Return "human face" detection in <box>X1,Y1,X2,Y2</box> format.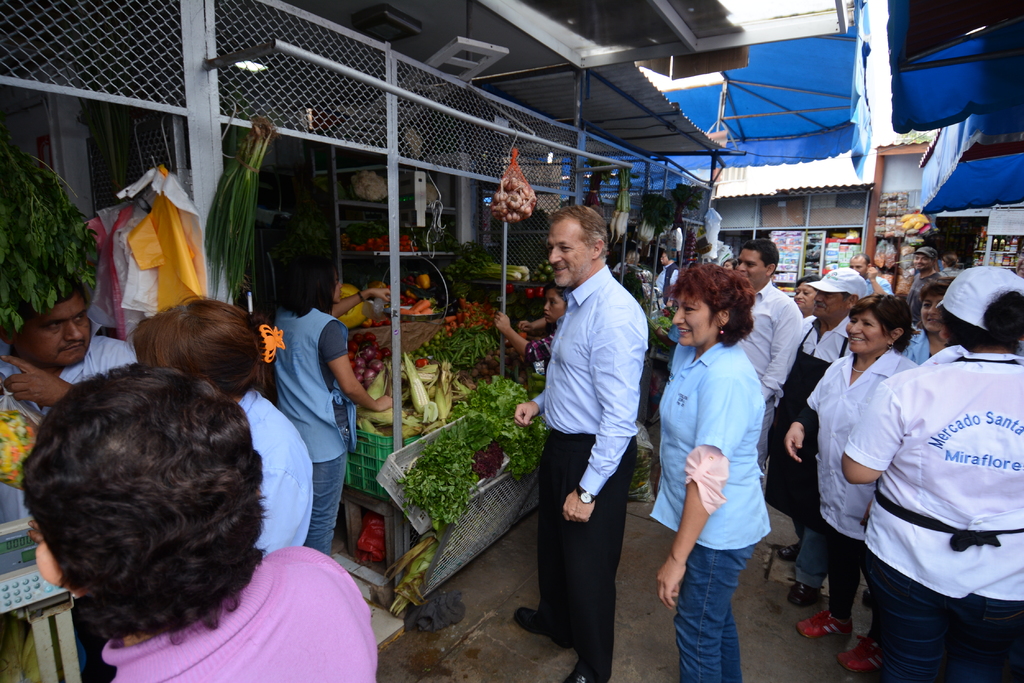
<box>18,295,89,366</box>.
